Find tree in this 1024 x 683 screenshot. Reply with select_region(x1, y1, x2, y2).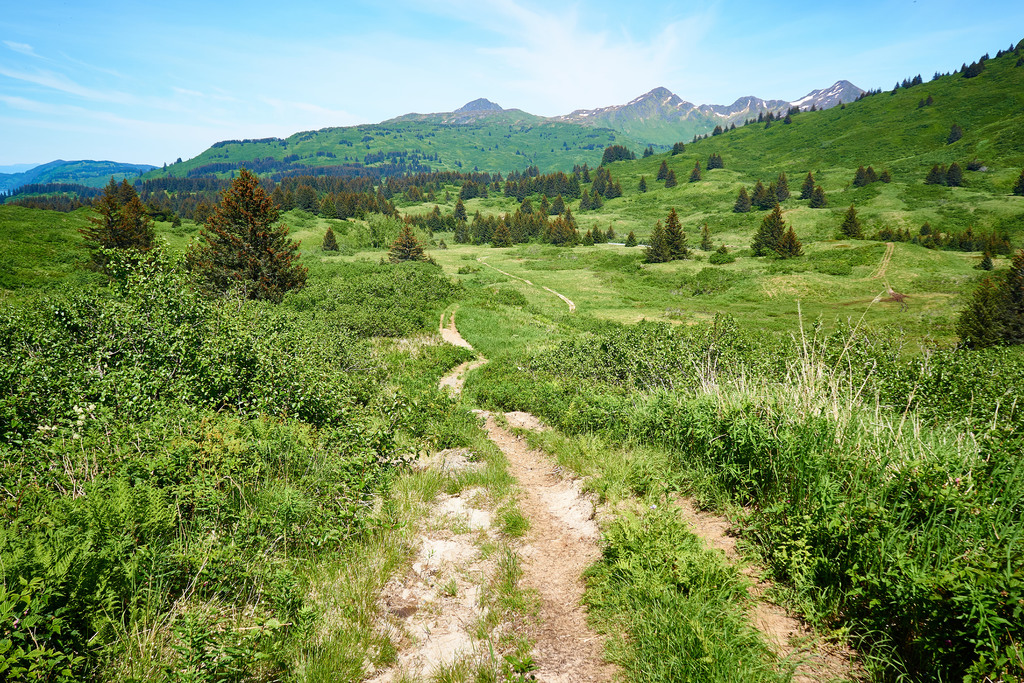
select_region(837, 208, 860, 238).
